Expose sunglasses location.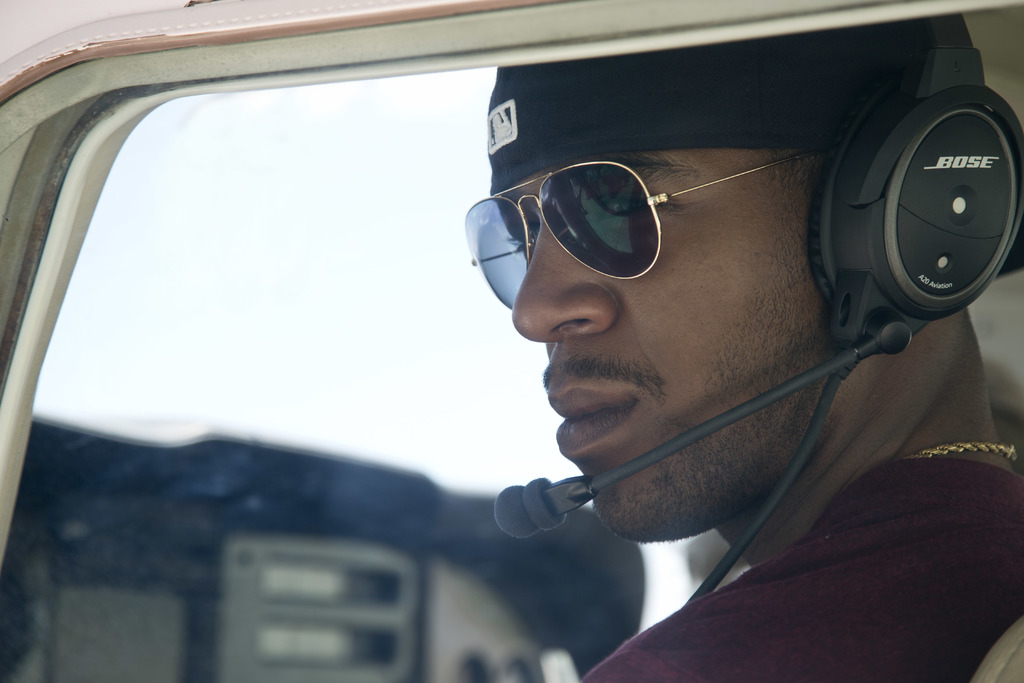
Exposed at pyautogui.locateOnScreen(459, 151, 834, 310).
